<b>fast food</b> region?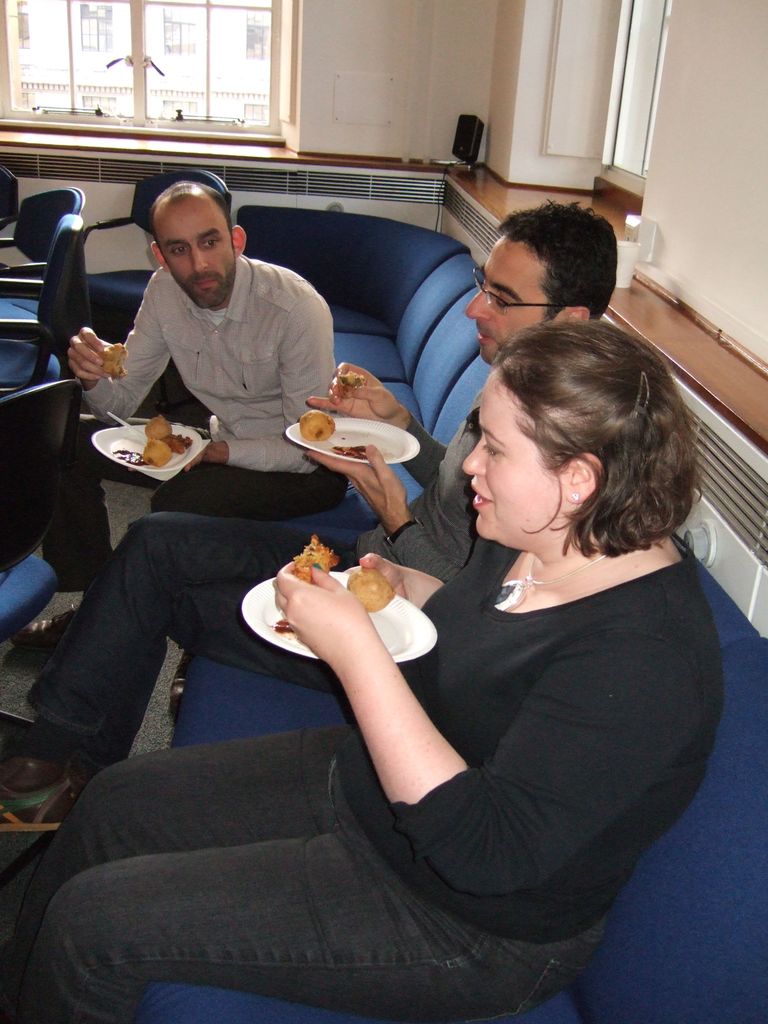
bbox=[348, 566, 394, 614]
